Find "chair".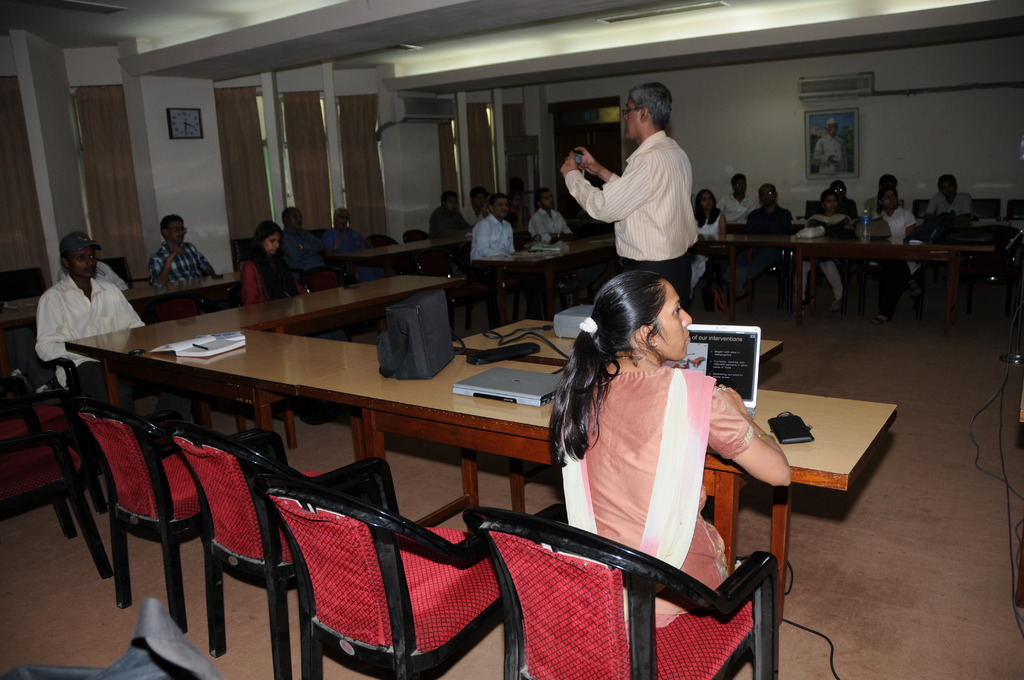
crop(463, 502, 776, 679).
